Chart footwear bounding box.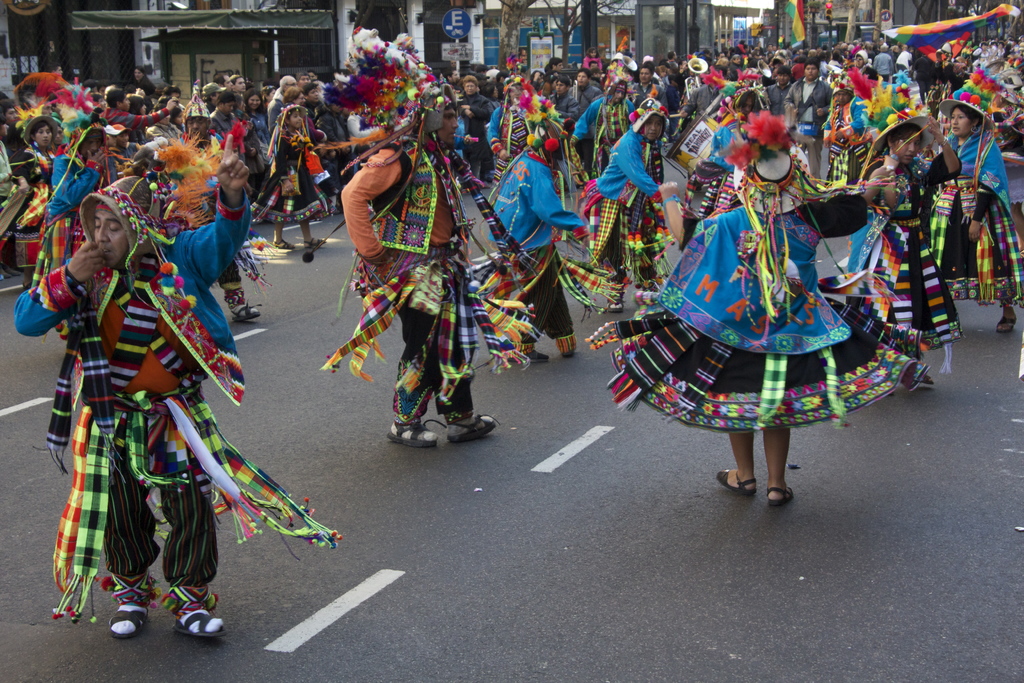
Charted: crop(445, 410, 503, 445).
